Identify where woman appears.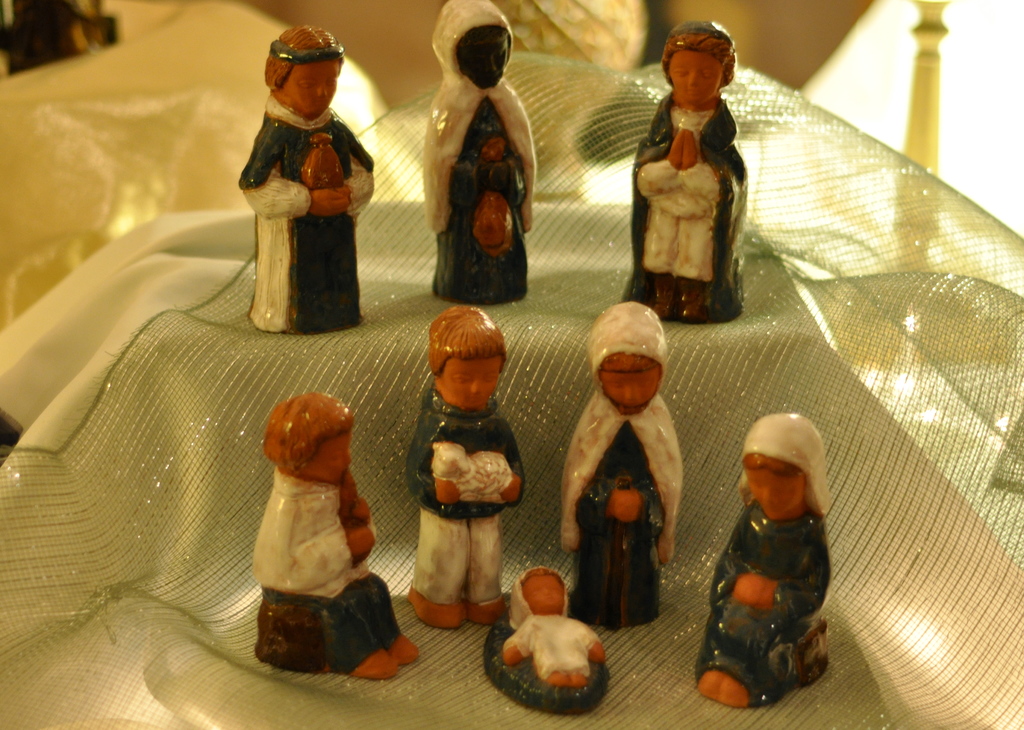
Appears at l=699, t=408, r=831, b=709.
